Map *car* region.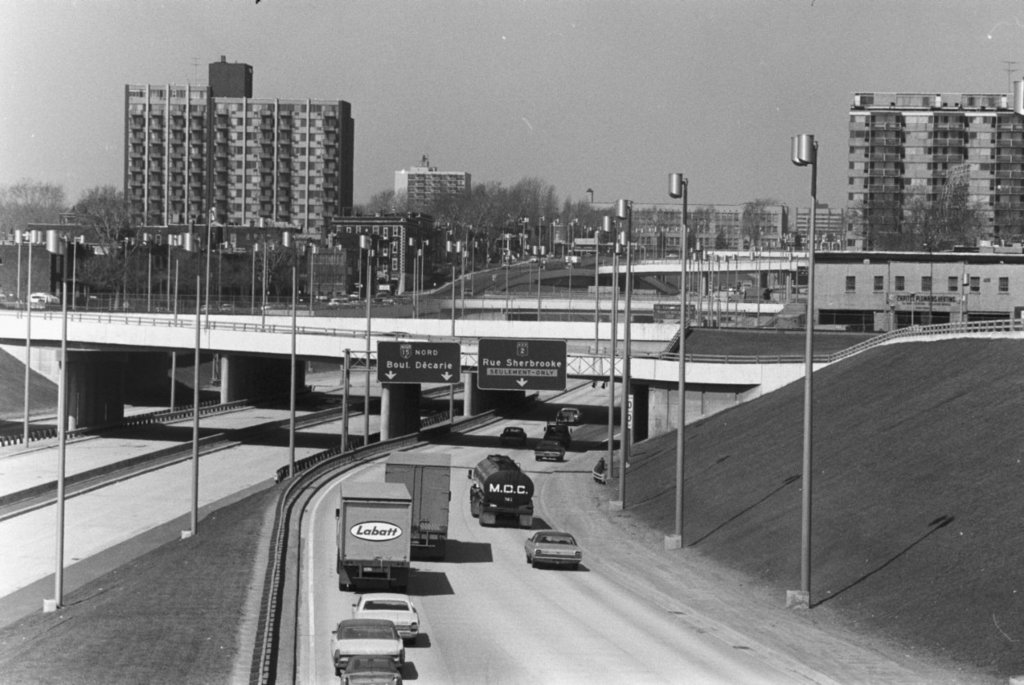
Mapped to pyautogui.locateOnScreen(349, 593, 421, 641).
